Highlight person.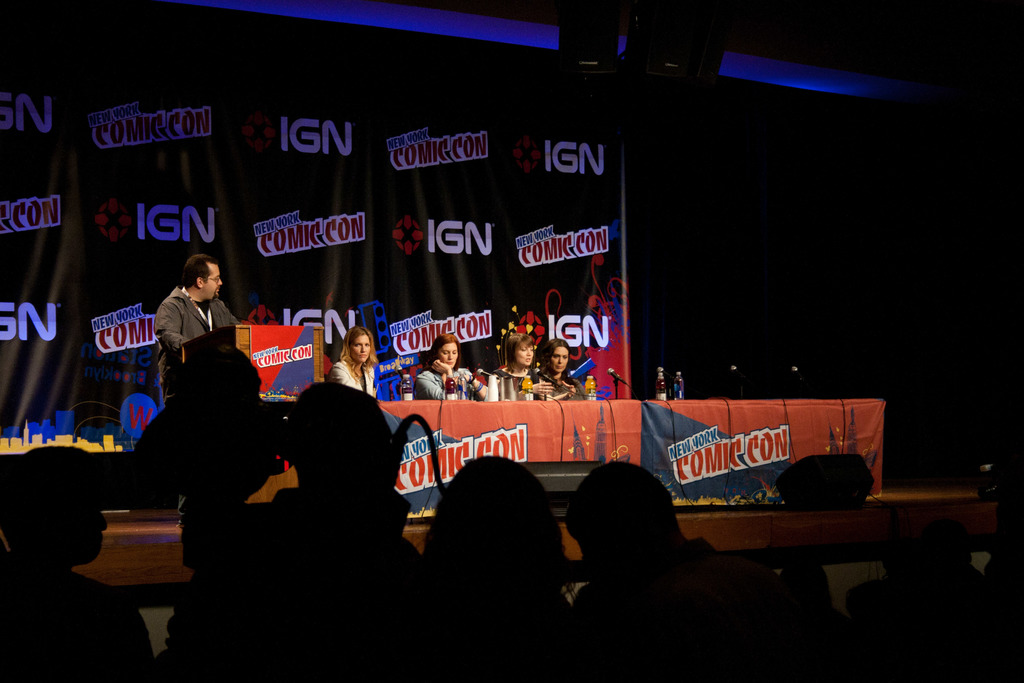
Highlighted region: {"x1": 845, "y1": 521, "x2": 945, "y2": 682}.
